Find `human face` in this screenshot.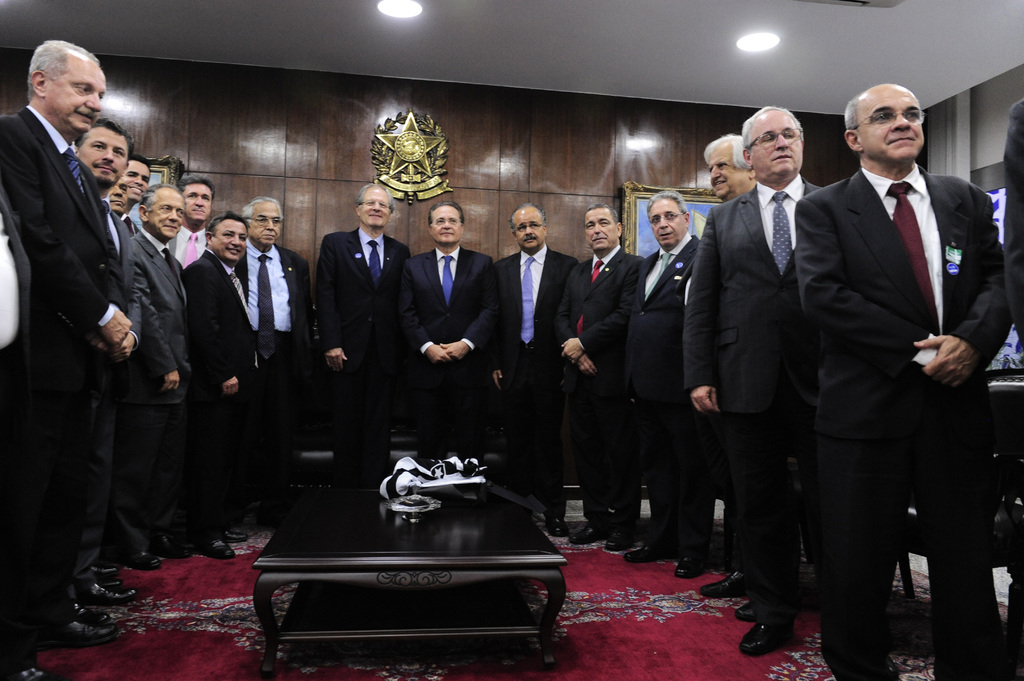
The bounding box for `human face` is [586,208,618,252].
